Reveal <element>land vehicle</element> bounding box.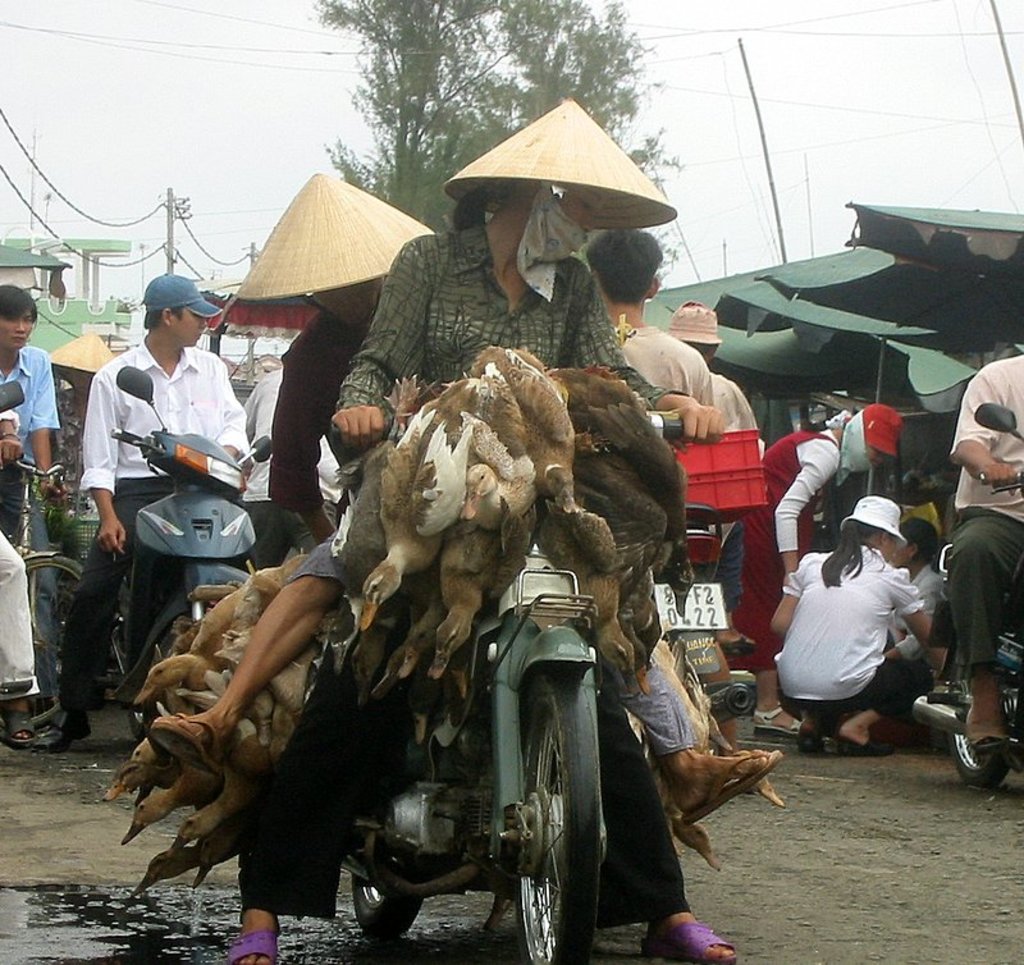
Revealed: <box>325,415,696,964</box>.
